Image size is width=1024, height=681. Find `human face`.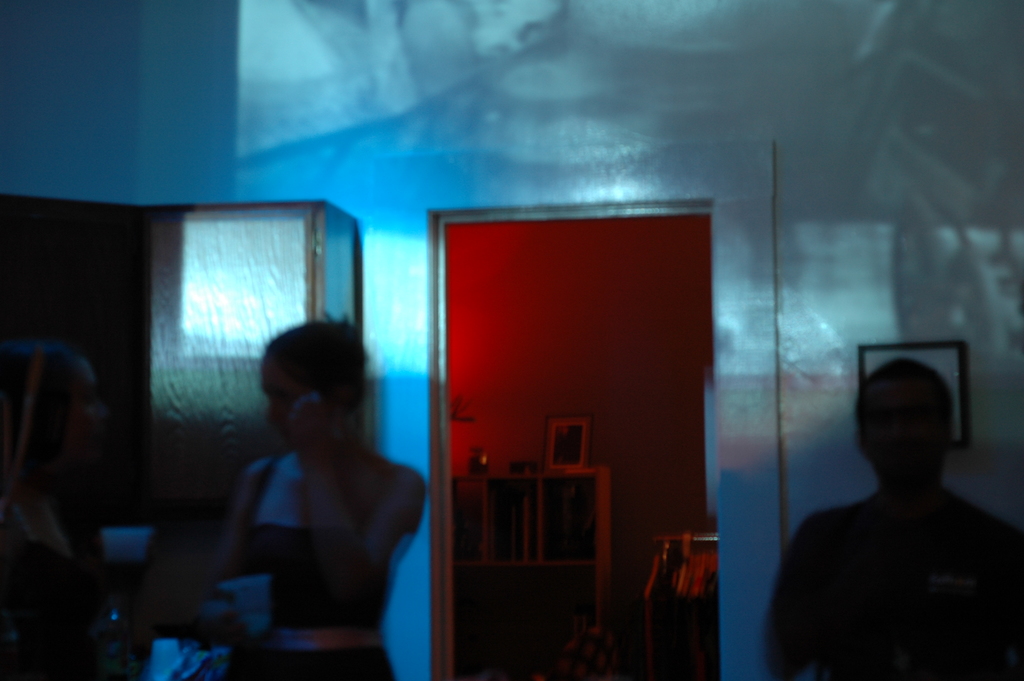
260 345 311 448.
